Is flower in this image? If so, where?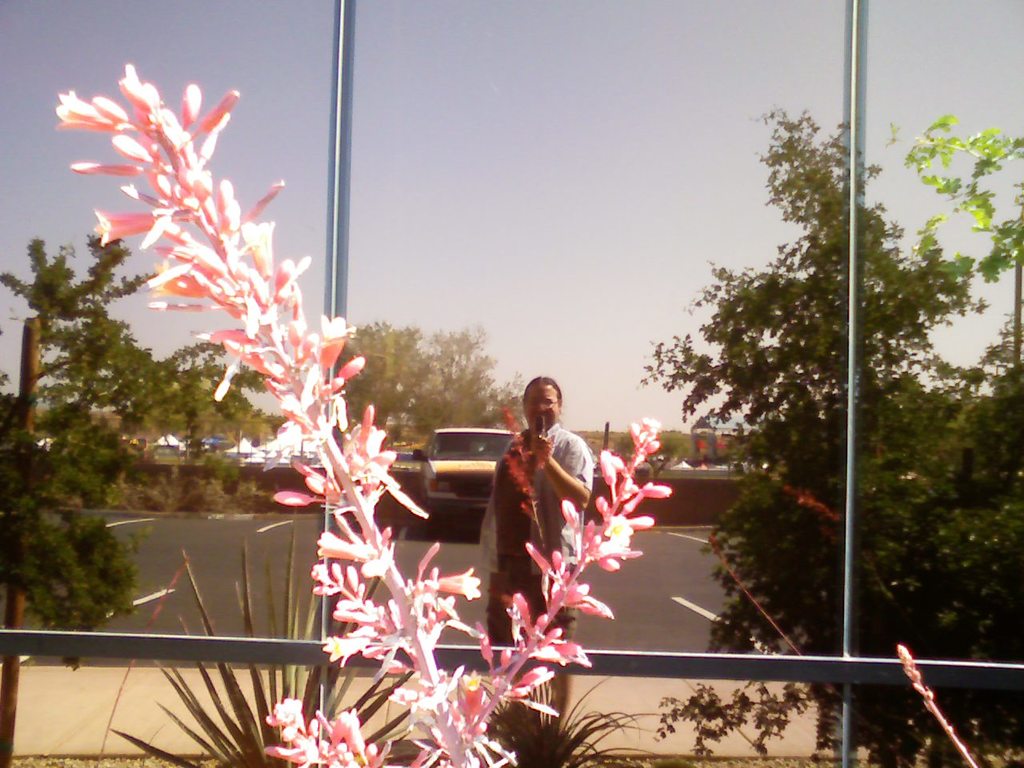
Yes, at {"left": 52, "top": 90, "right": 117, "bottom": 128}.
